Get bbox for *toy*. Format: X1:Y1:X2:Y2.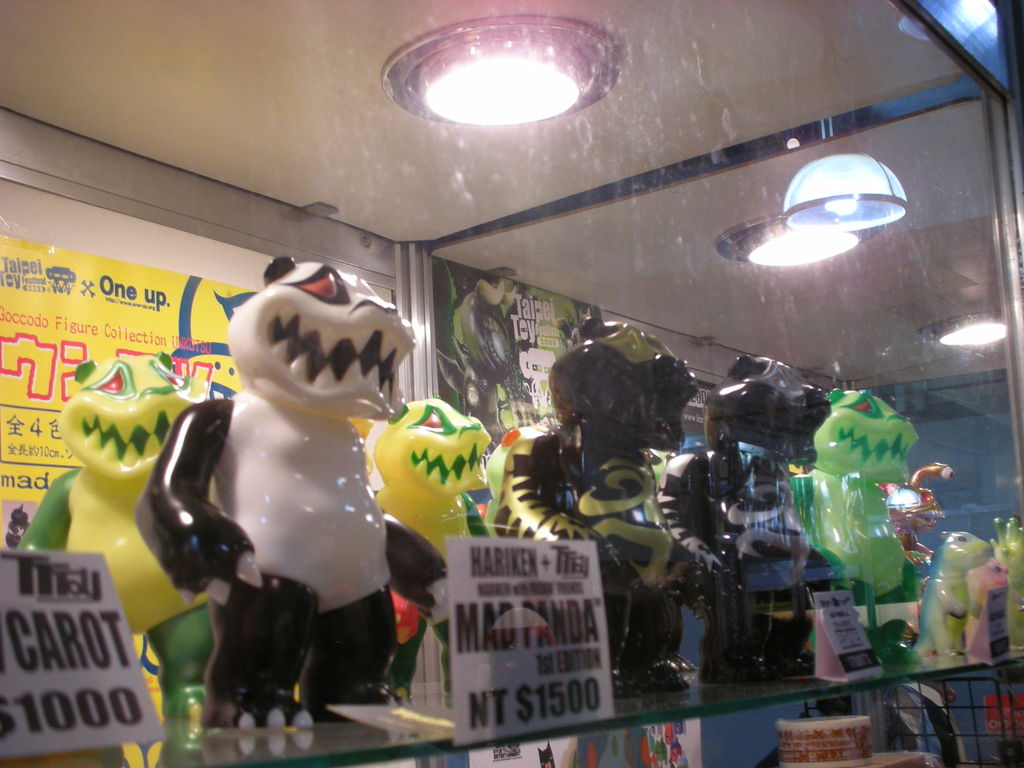
879:462:953:558.
